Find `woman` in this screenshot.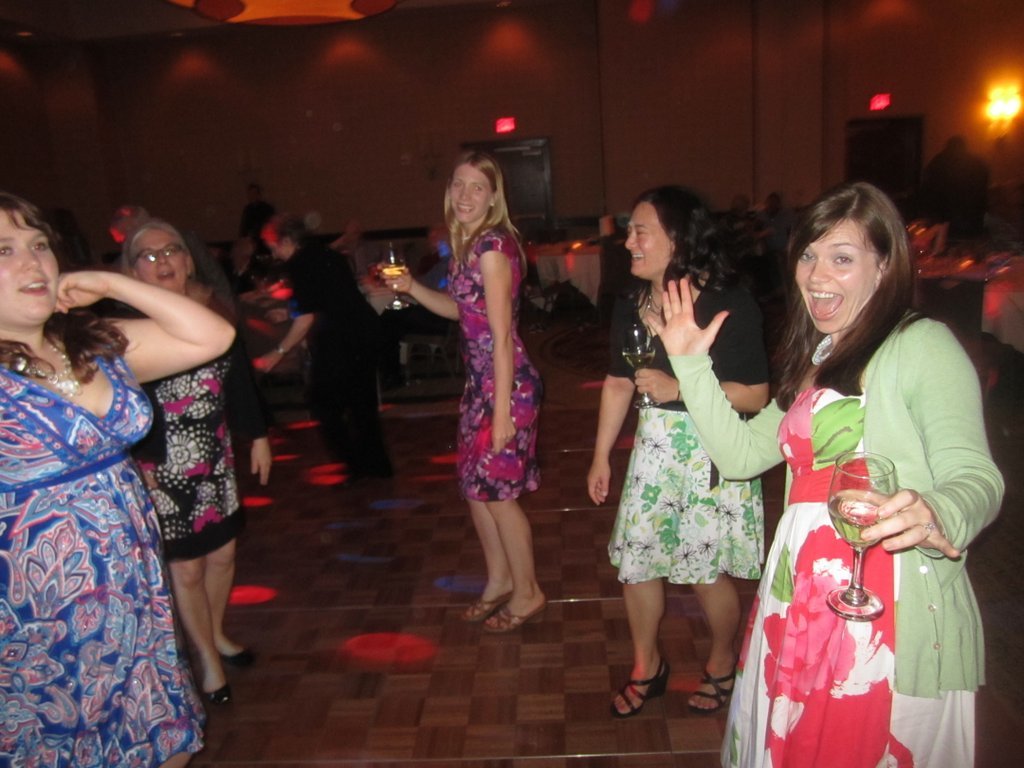
The bounding box for `woman` is crop(379, 157, 544, 632).
